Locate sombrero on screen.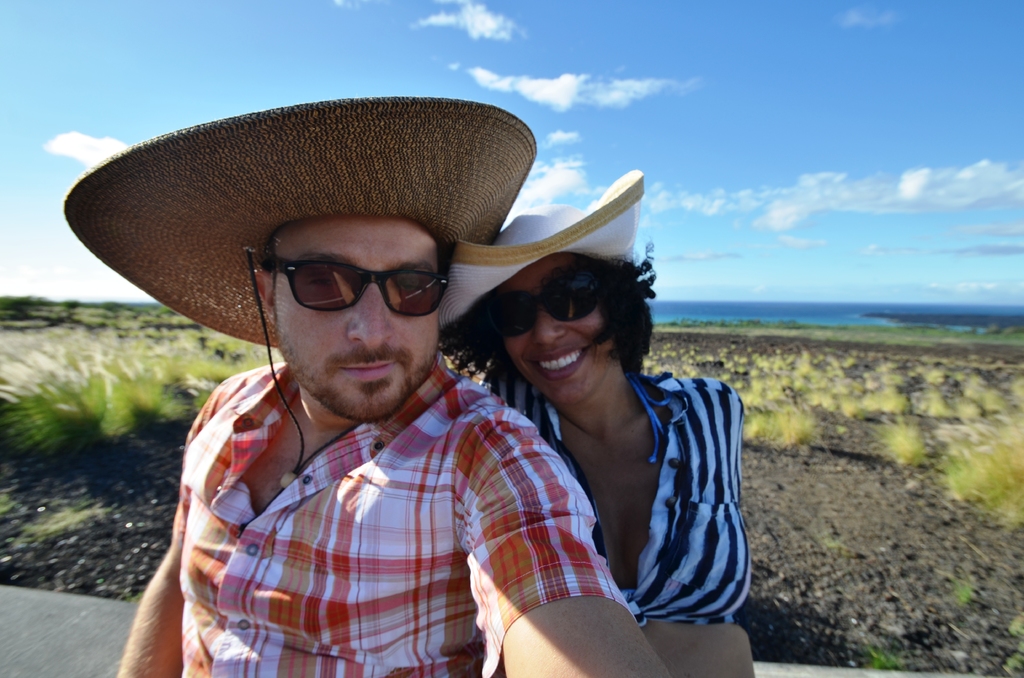
On screen at <box>436,169,649,355</box>.
